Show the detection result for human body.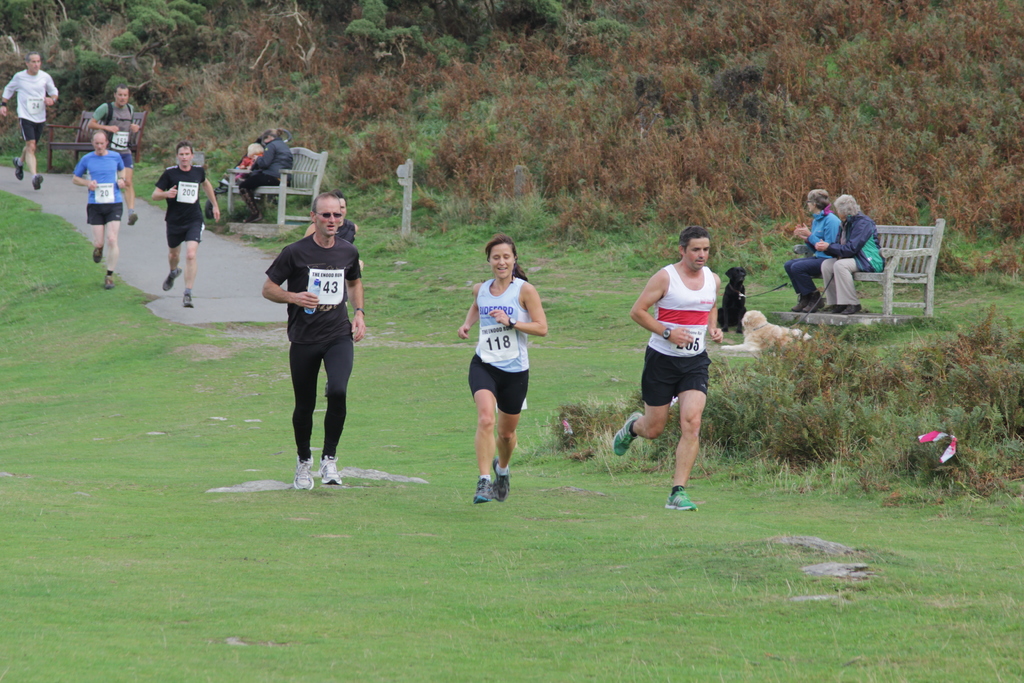
(0, 68, 59, 191).
